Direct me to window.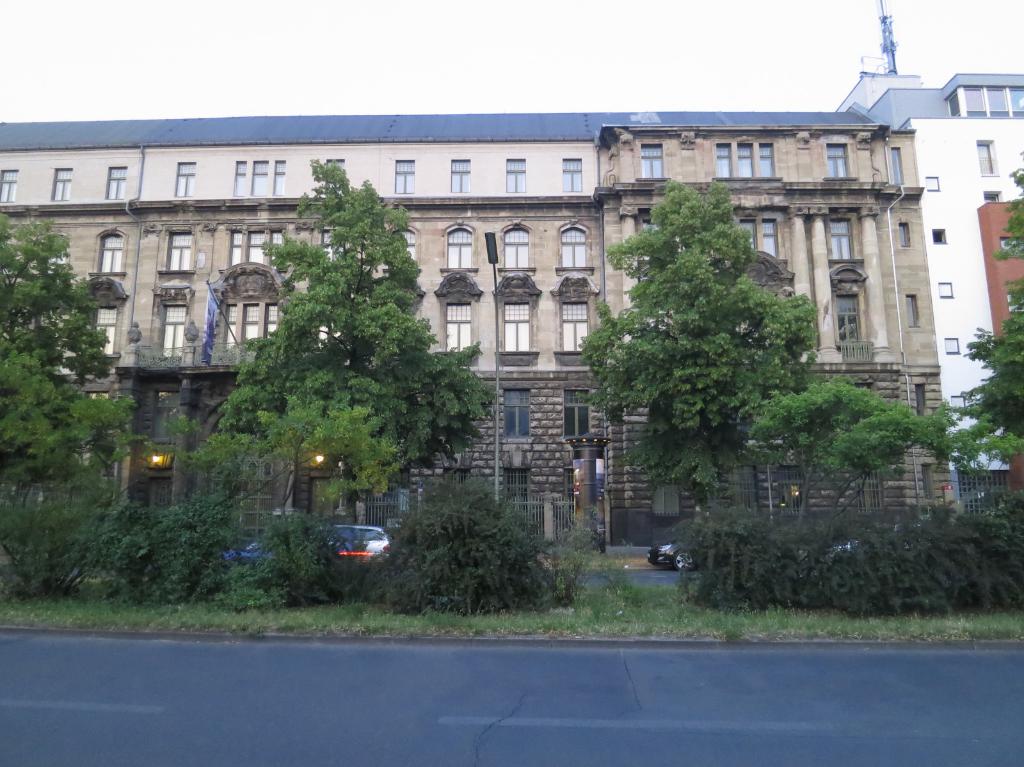
Direction: <region>2, 170, 17, 202</region>.
